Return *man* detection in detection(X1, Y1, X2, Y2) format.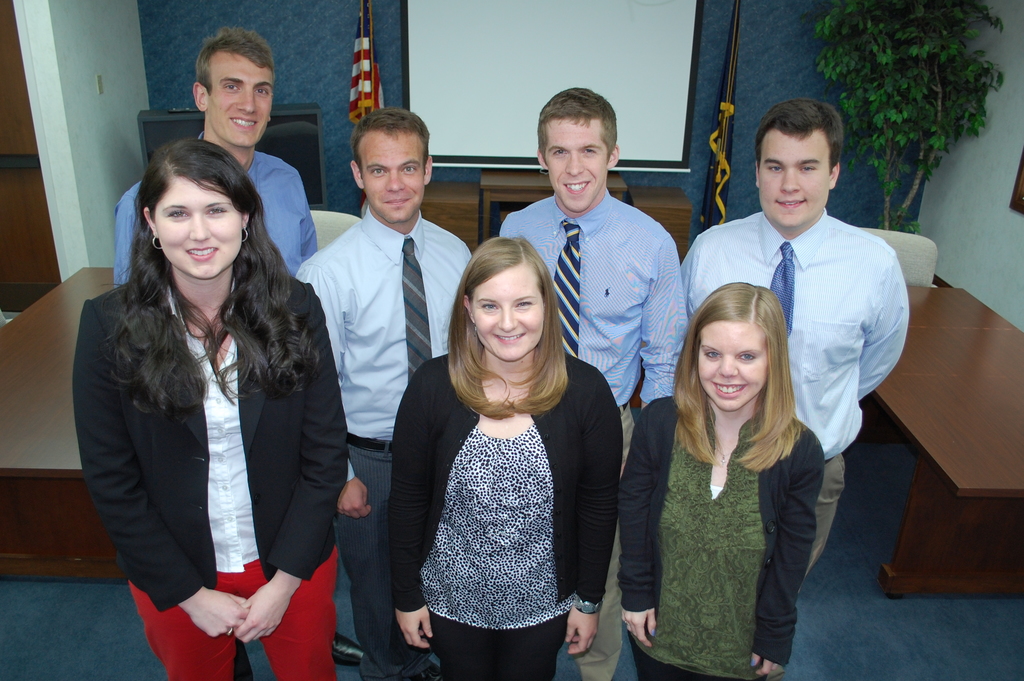
detection(289, 110, 472, 680).
